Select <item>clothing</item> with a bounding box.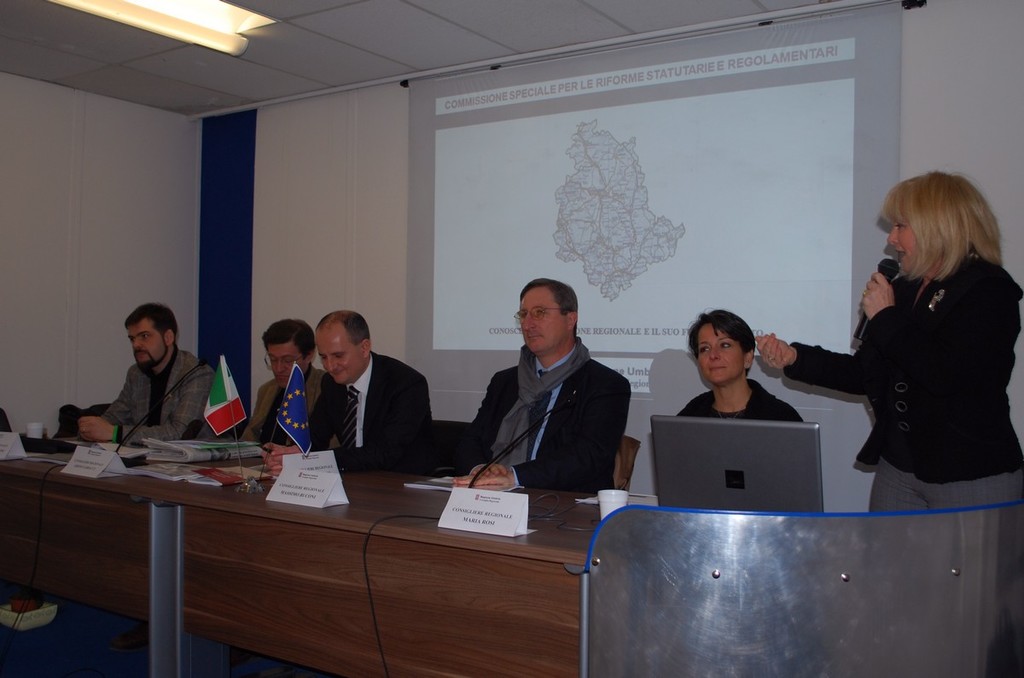
[x1=682, y1=395, x2=813, y2=429].
